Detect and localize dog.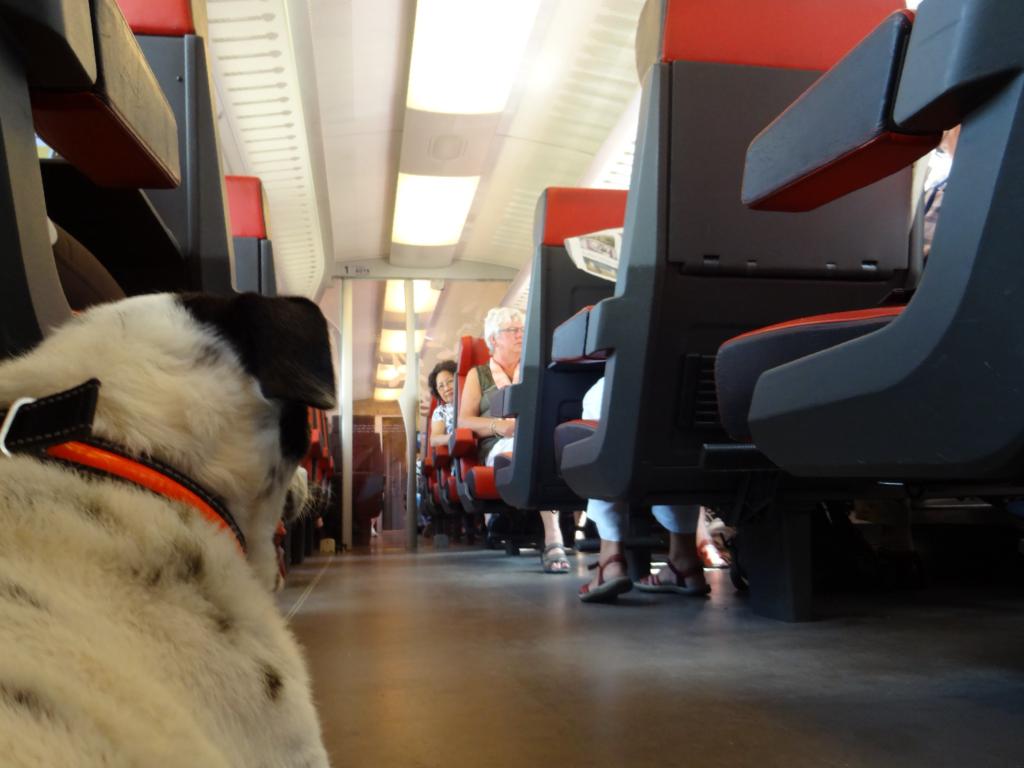
Localized at (x1=0, y1=289, x2=333, y2=767).
